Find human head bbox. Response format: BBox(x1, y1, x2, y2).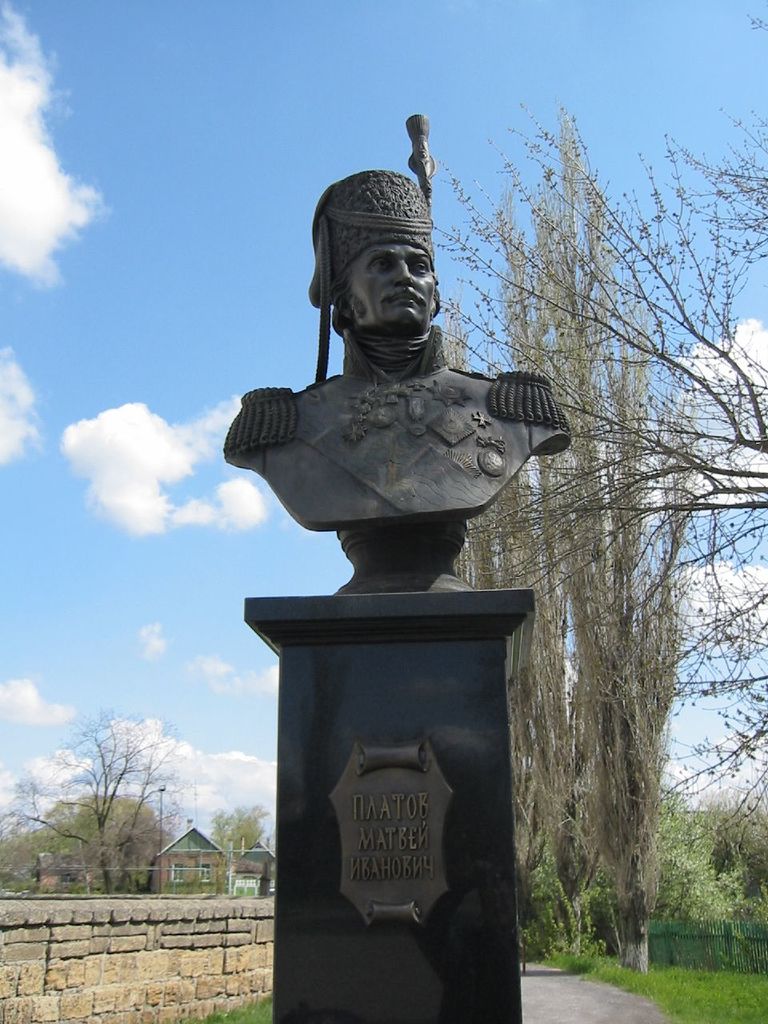
BBox(316, 190, 444, 334).
